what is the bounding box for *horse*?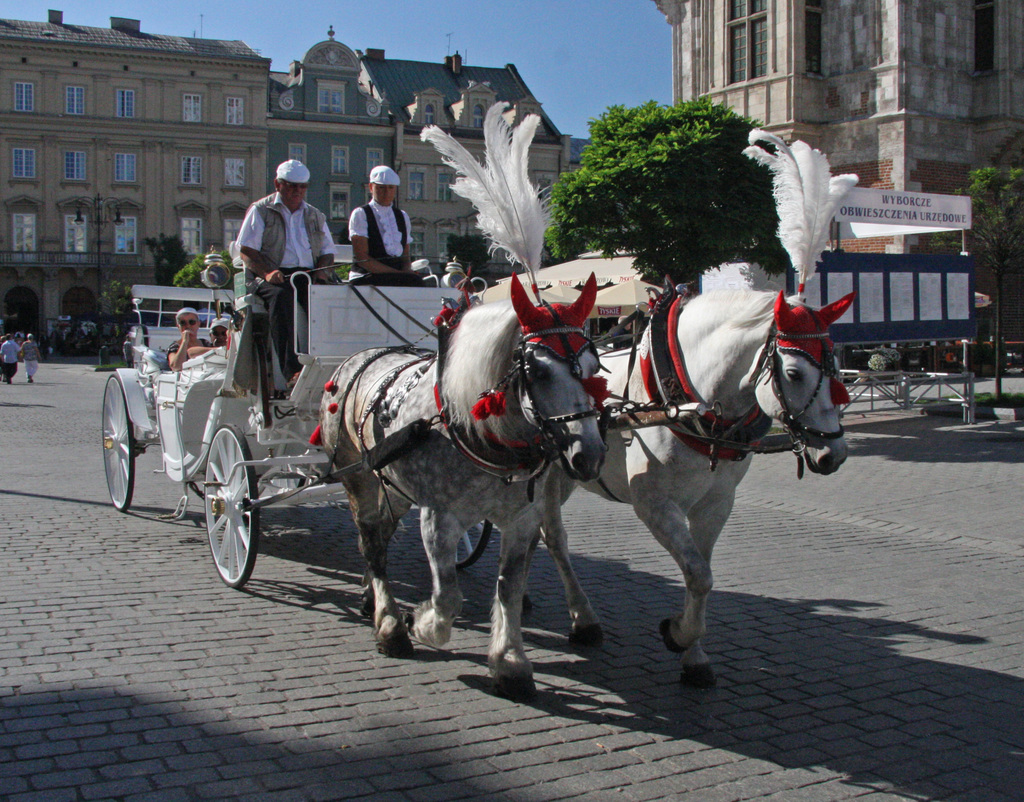
(522,285,858,691).
